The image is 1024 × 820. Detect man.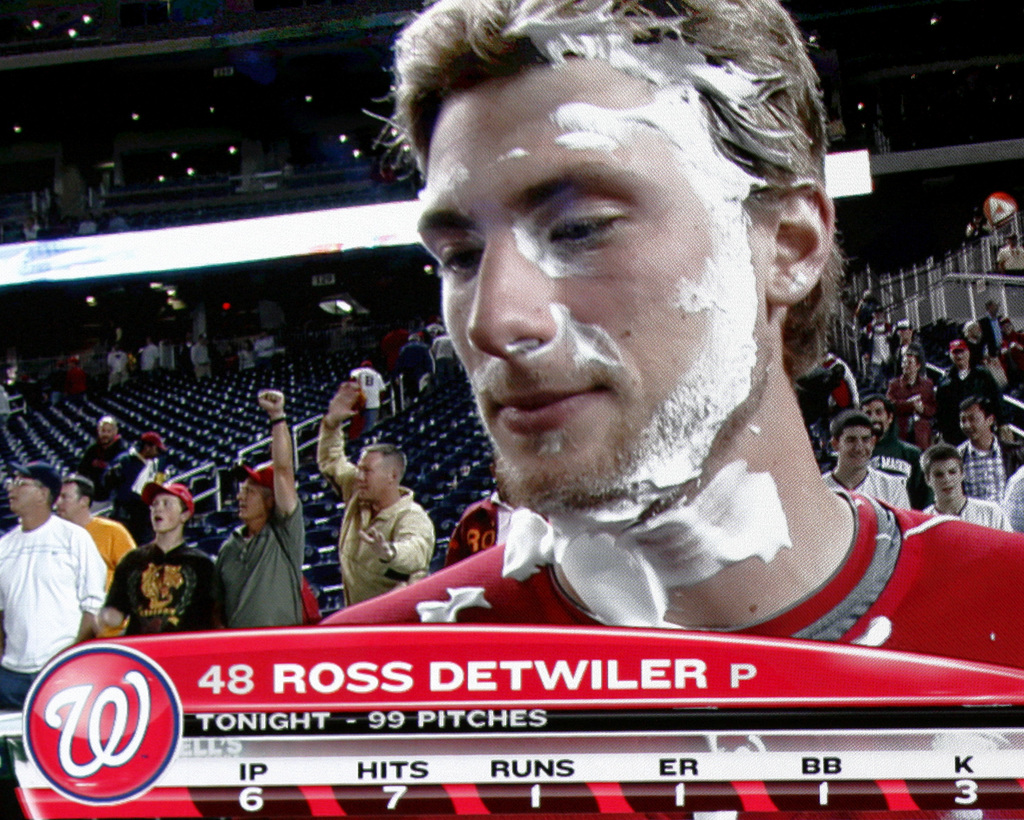
Detection: left=813, top=414, right=910, bottom=517.
